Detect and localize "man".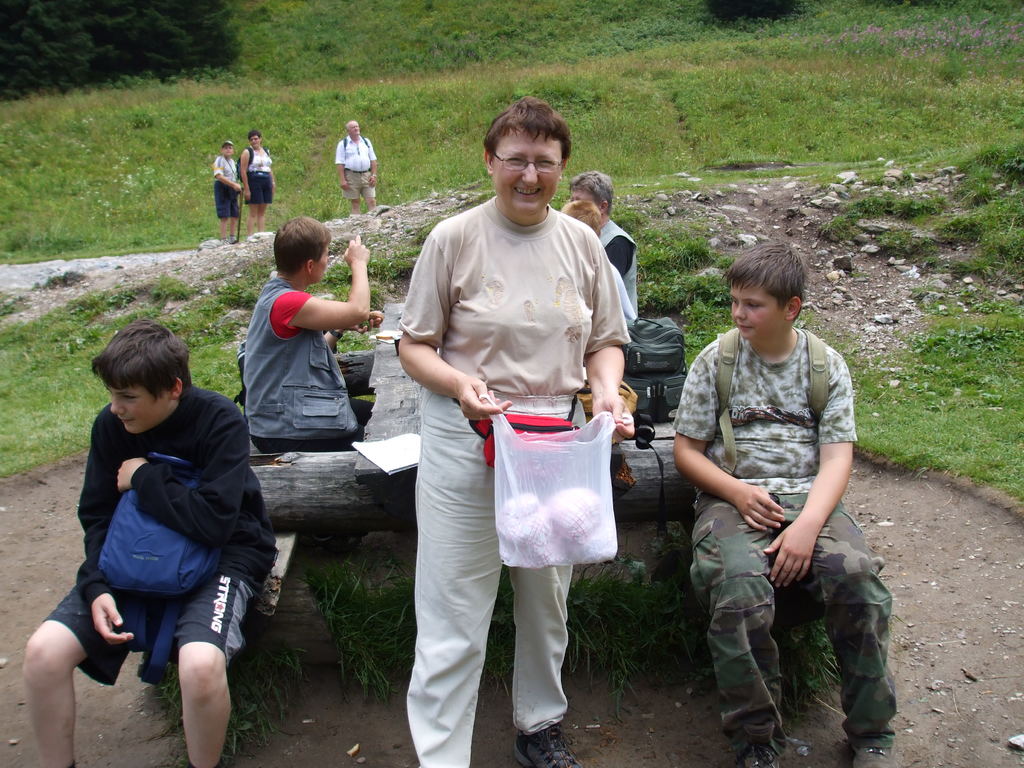
Localized at {"x1": 236, "y1": 210, "x2": 375, "y2": 452}.
